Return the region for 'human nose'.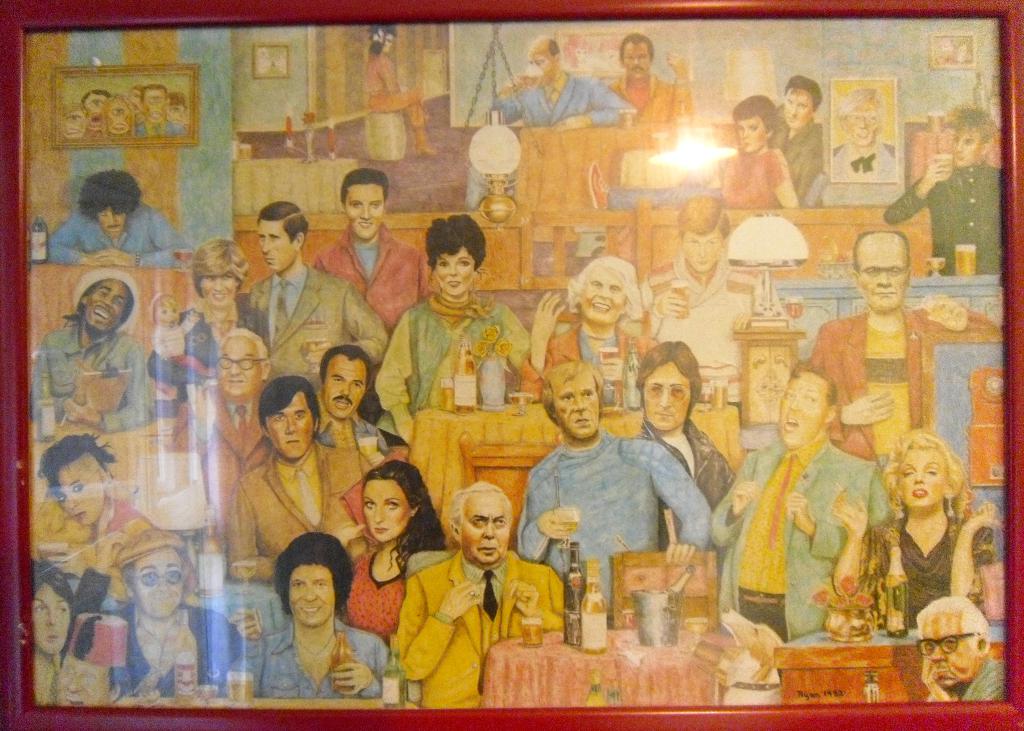
select_region(929, 643, 948, 661).
